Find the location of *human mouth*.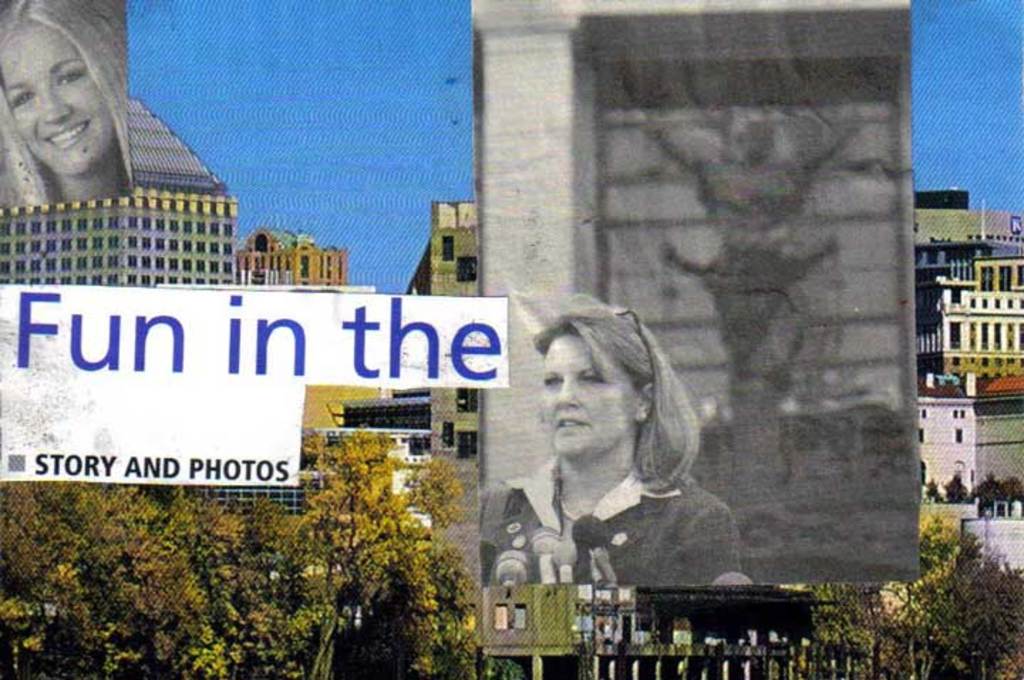
Location: {"x1": 47, "y1": 117, "x2": 84, "y2": 147}.
